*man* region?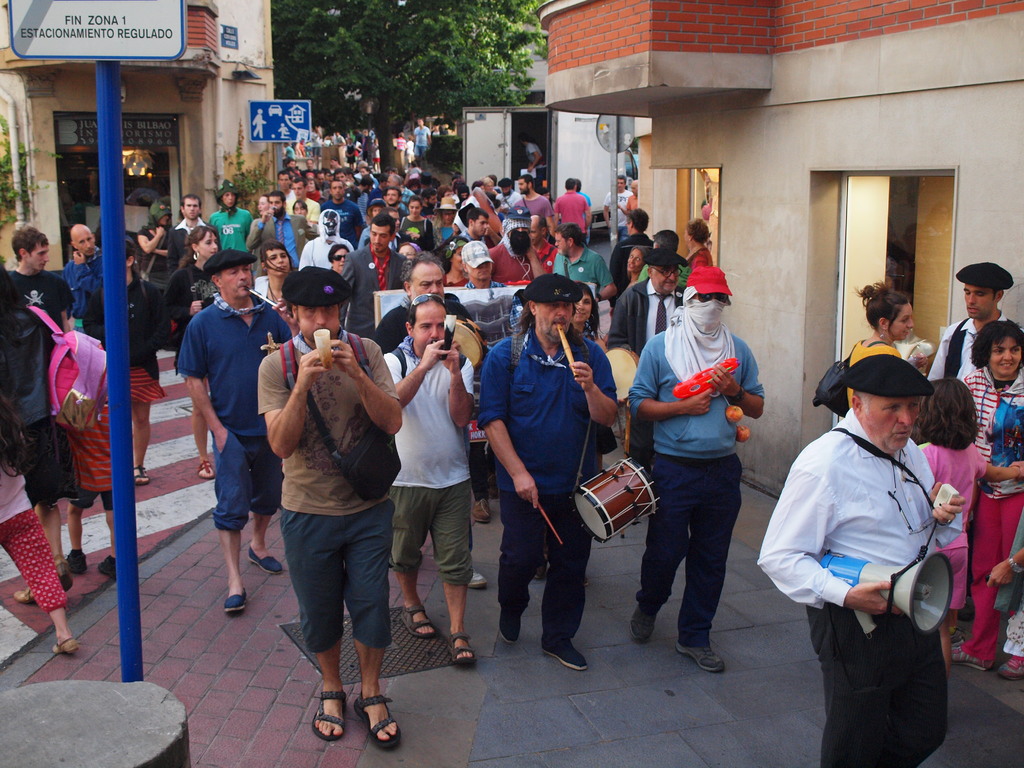
l=927, t=261, r=1023, b=621
